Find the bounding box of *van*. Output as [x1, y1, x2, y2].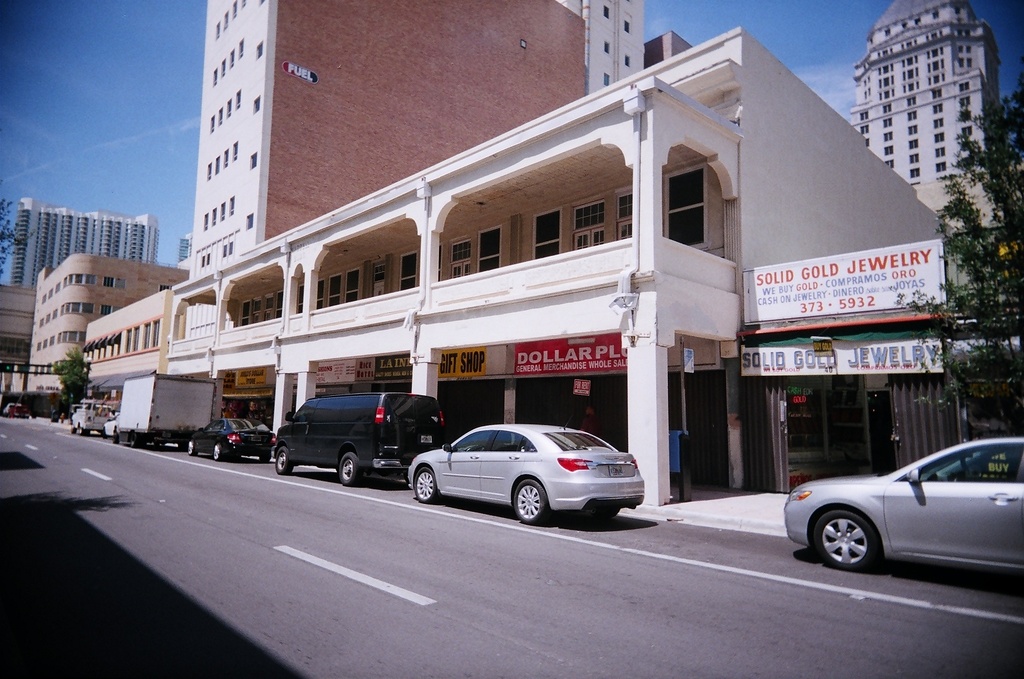
[273, 394, 451, 486].
